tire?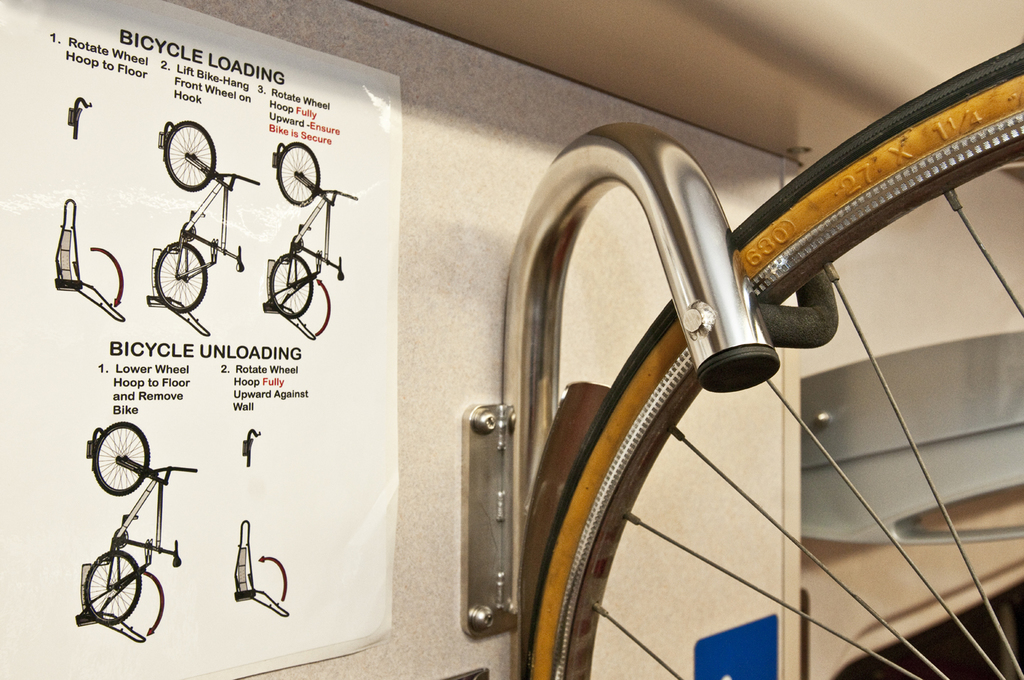
pyautogui.locateOnScreen(509, 44, 1023, 679)
